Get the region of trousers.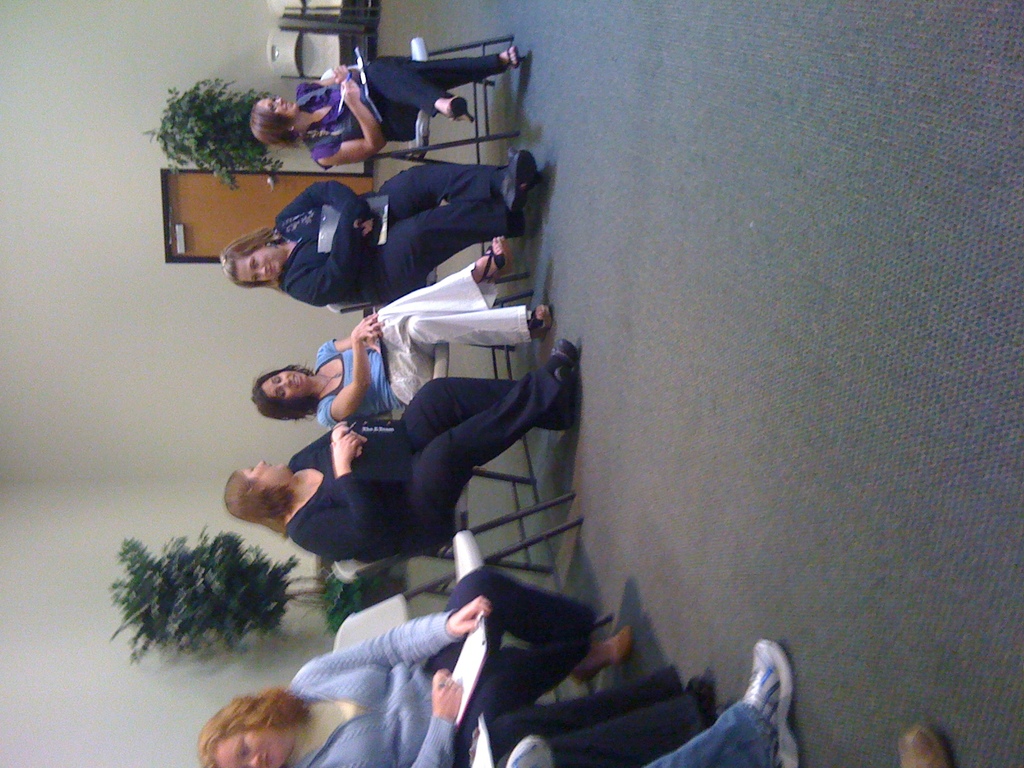
box(428, 579, 588, 733).
